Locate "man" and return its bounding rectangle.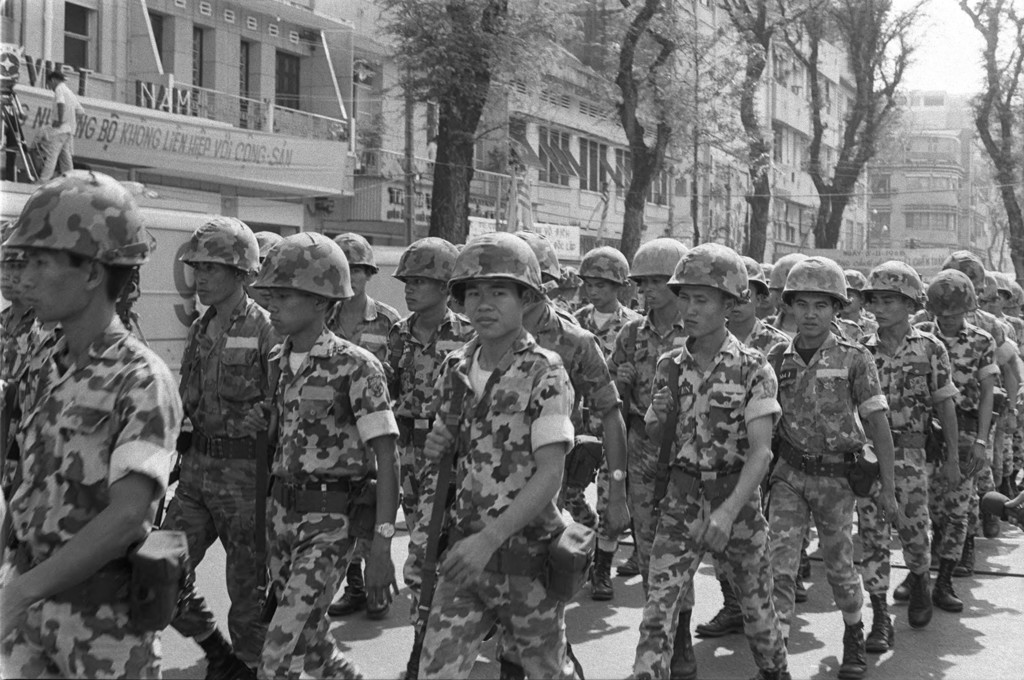
x1=391 y1=239 x2=469 y2=679.
